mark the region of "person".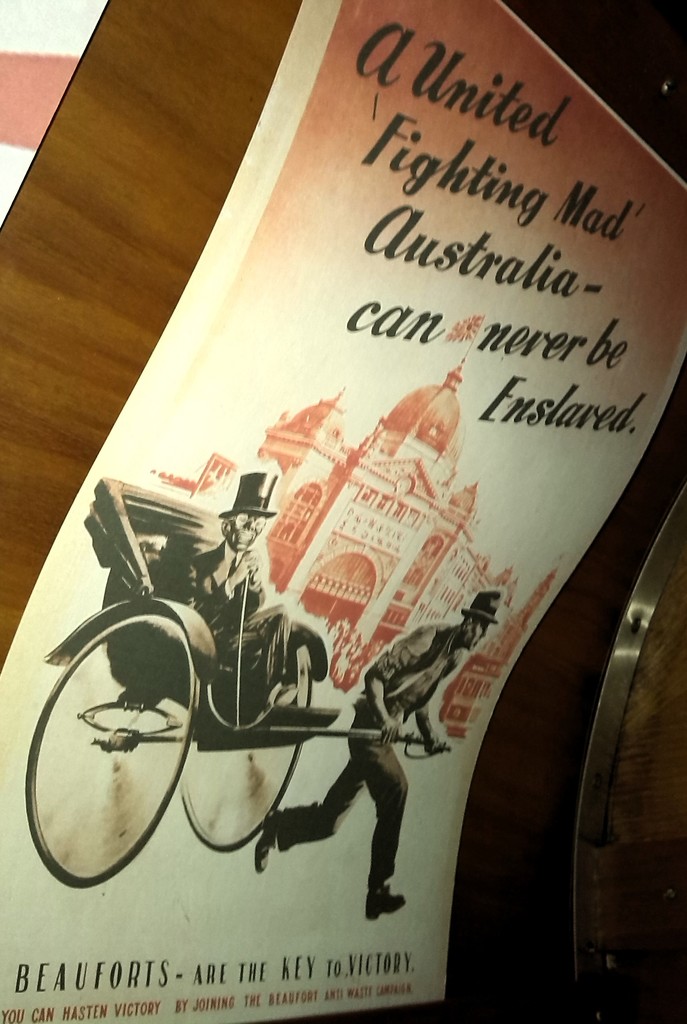
Region: left=156, top=468, right=307, bottom=675.
